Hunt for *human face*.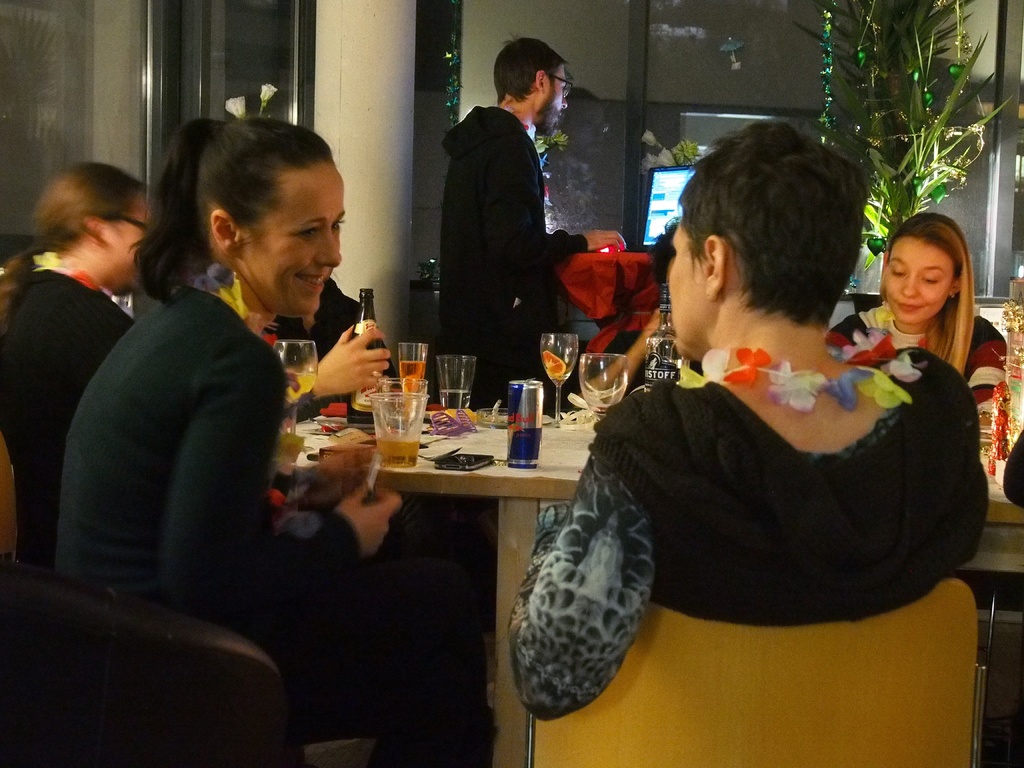
Hunted down at detection(887, 240, 952, 324).
